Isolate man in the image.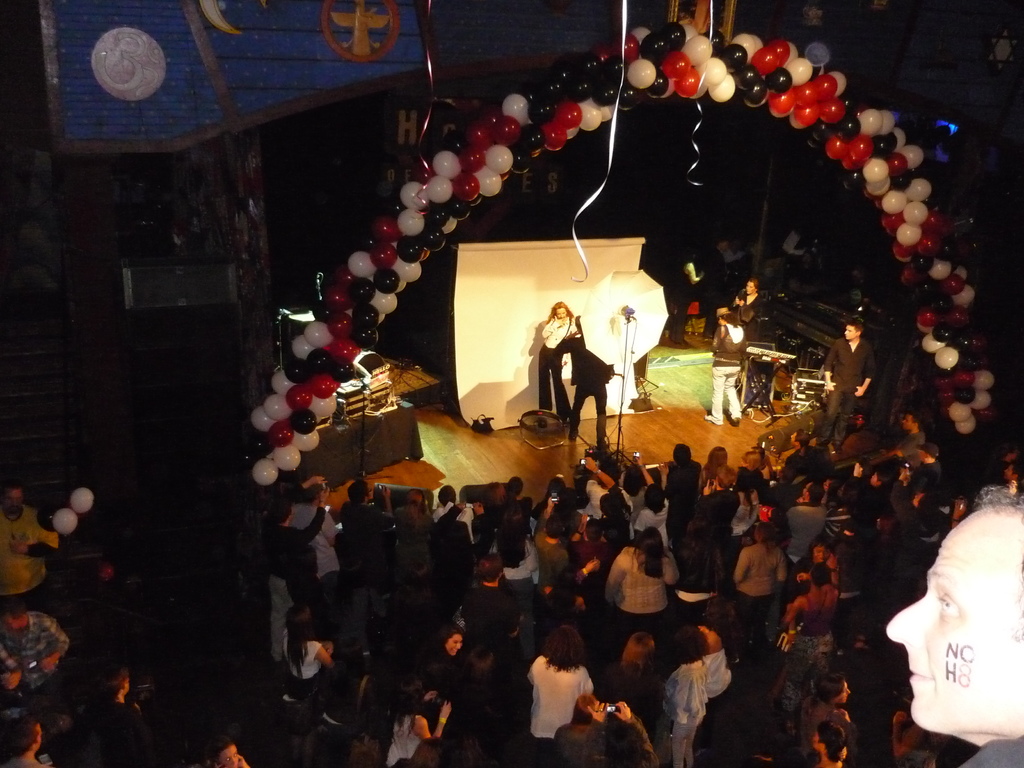
Isolated region: detection(554, 314, 616, 454).
